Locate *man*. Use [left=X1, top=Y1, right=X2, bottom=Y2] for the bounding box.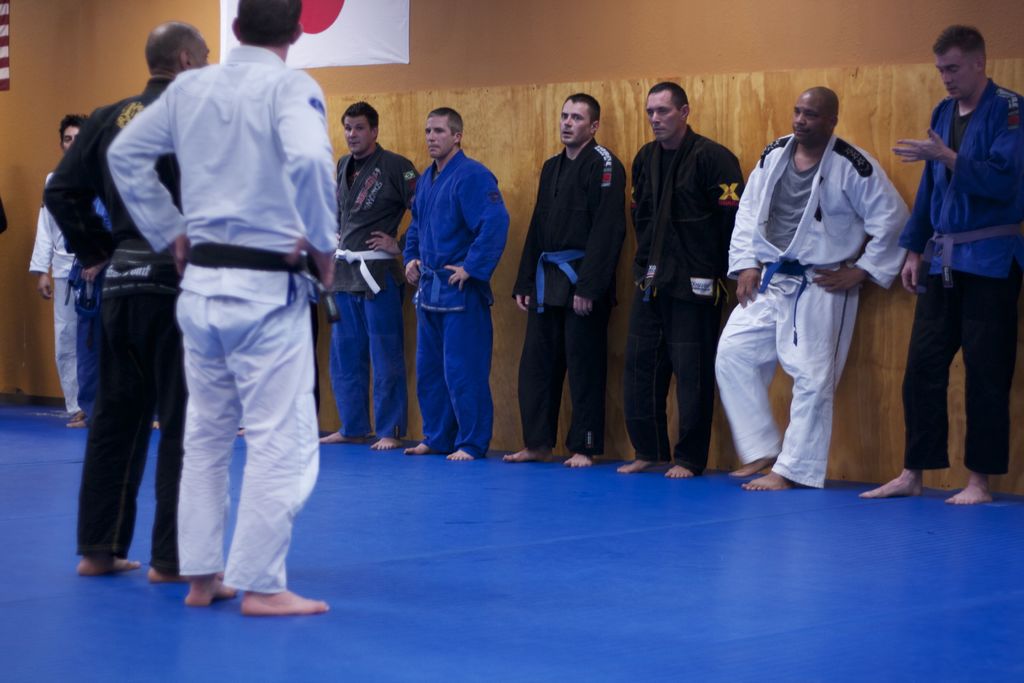
[left=41, top=20, right=228, bottom=586].
